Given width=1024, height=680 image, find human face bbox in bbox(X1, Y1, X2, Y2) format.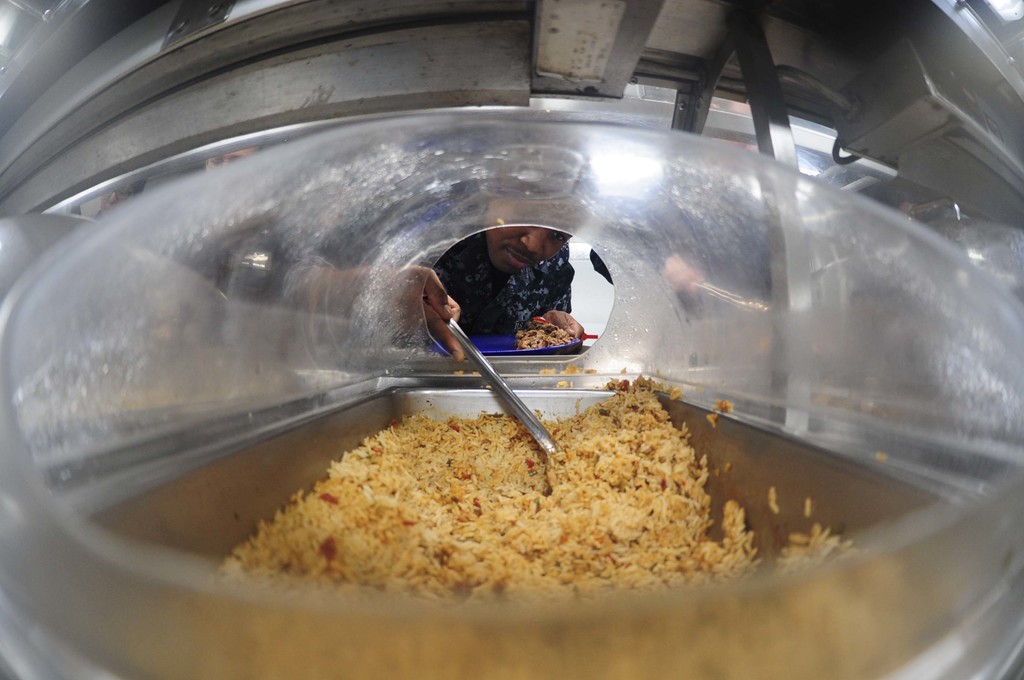
bbox(488, 200, 579, 273).
